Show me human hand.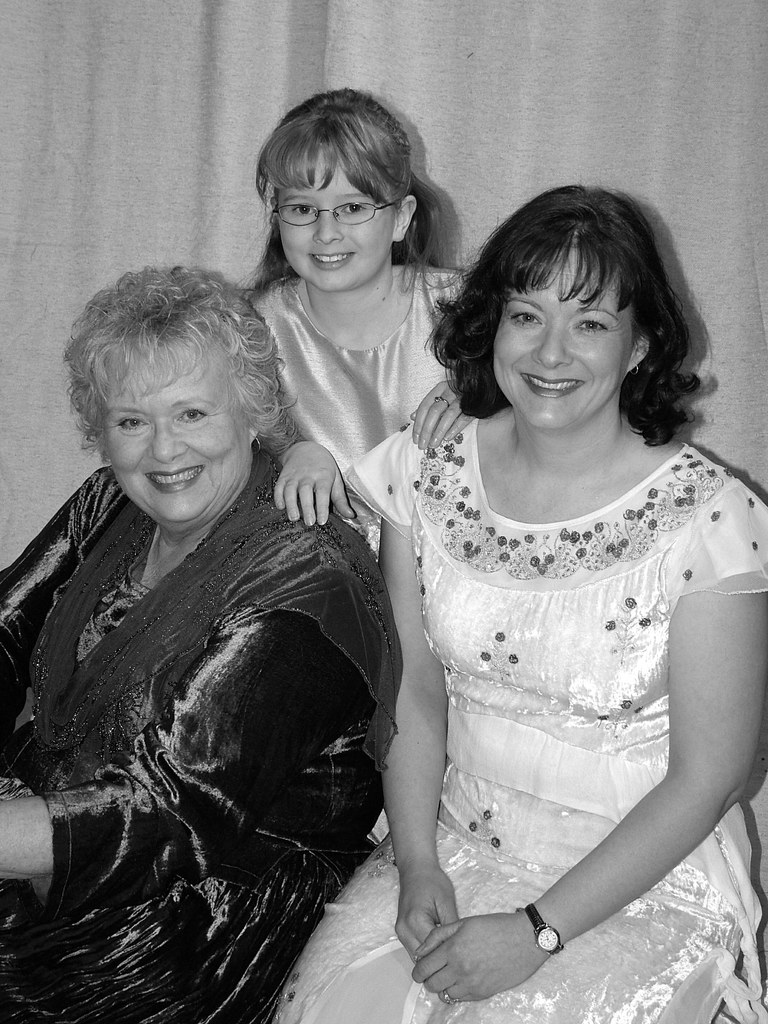
human hand is here: [392, 867, 460, 958].
